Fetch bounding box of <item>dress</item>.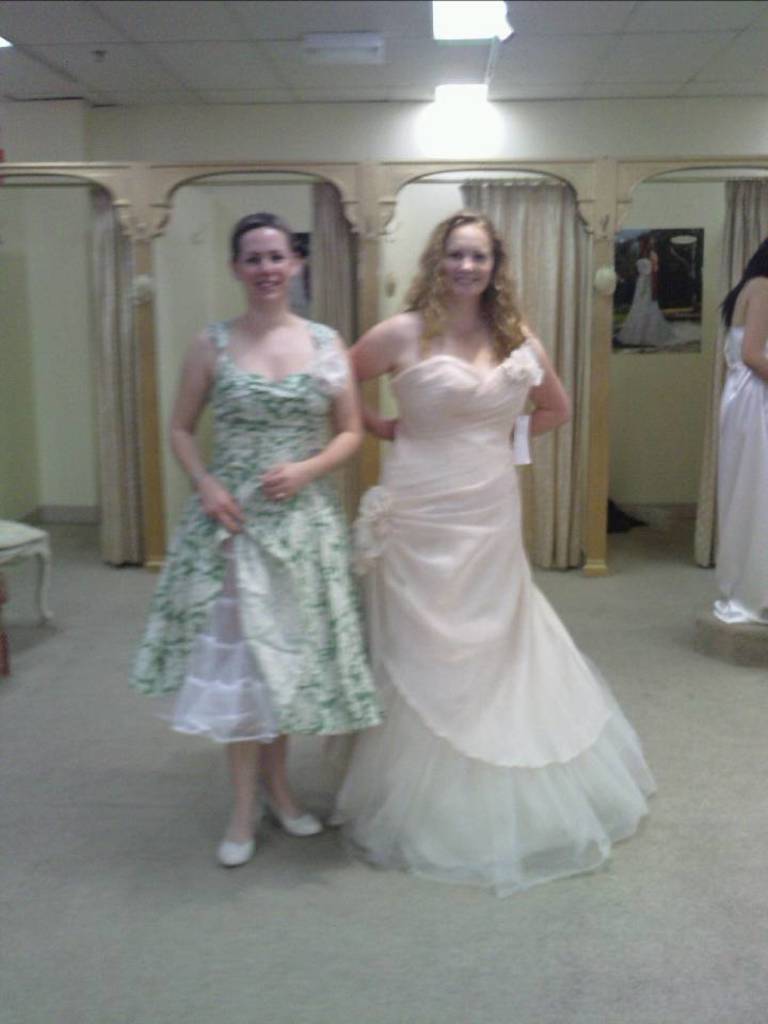
Bbox: (left=322, top=341, right=665, bottom=907).
